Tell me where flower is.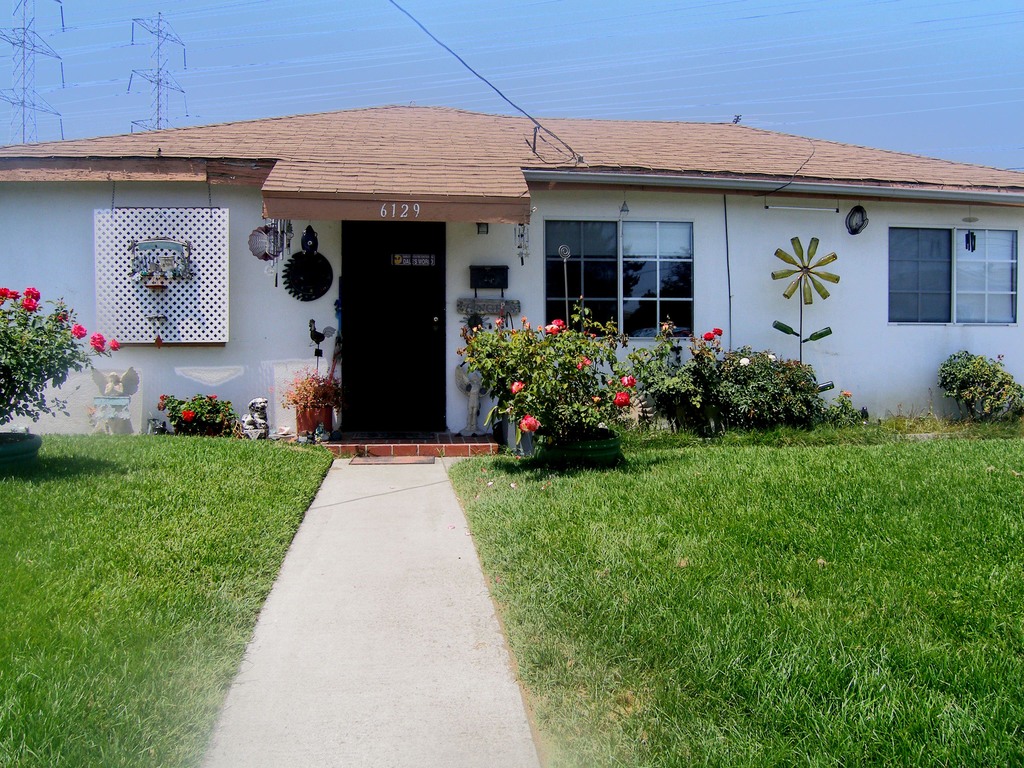
flower is at x1=181 y1=409 x2=196 y2=421.
